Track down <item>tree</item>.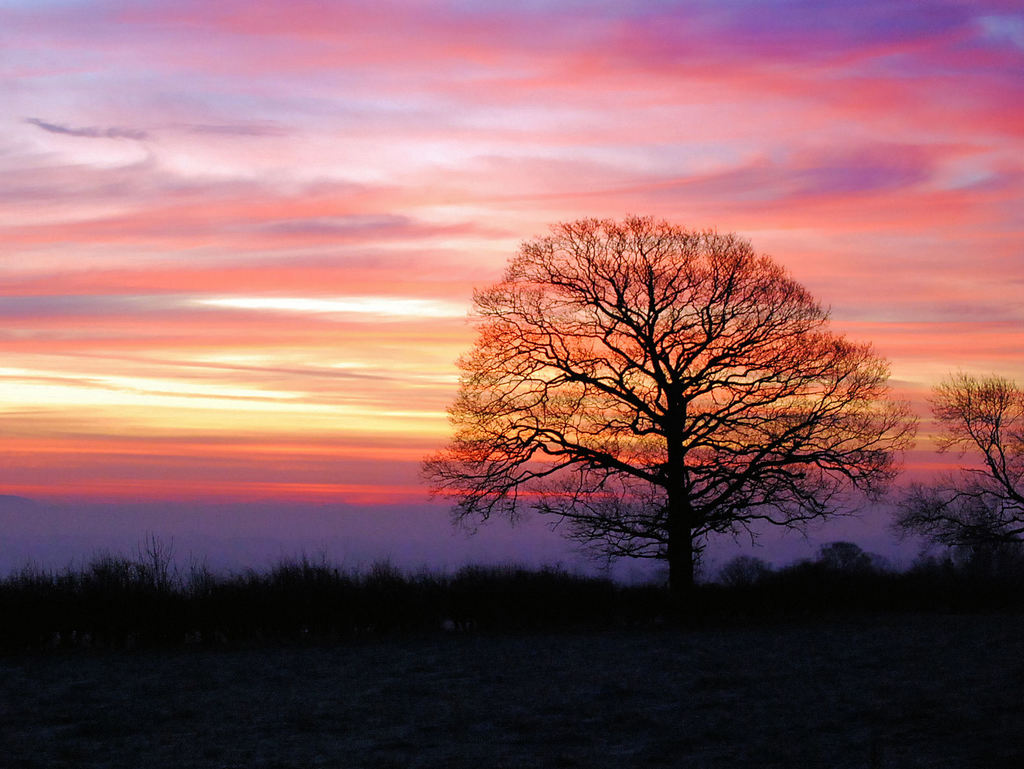
Tracked to left=886, top=365, right=1023, bottom=575.
